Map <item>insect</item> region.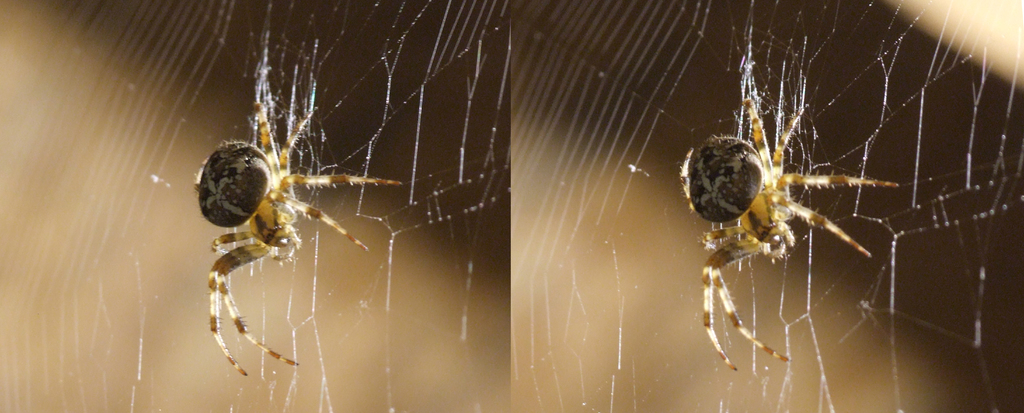
Mapped to l=680, t=78, r=905, b=367.
